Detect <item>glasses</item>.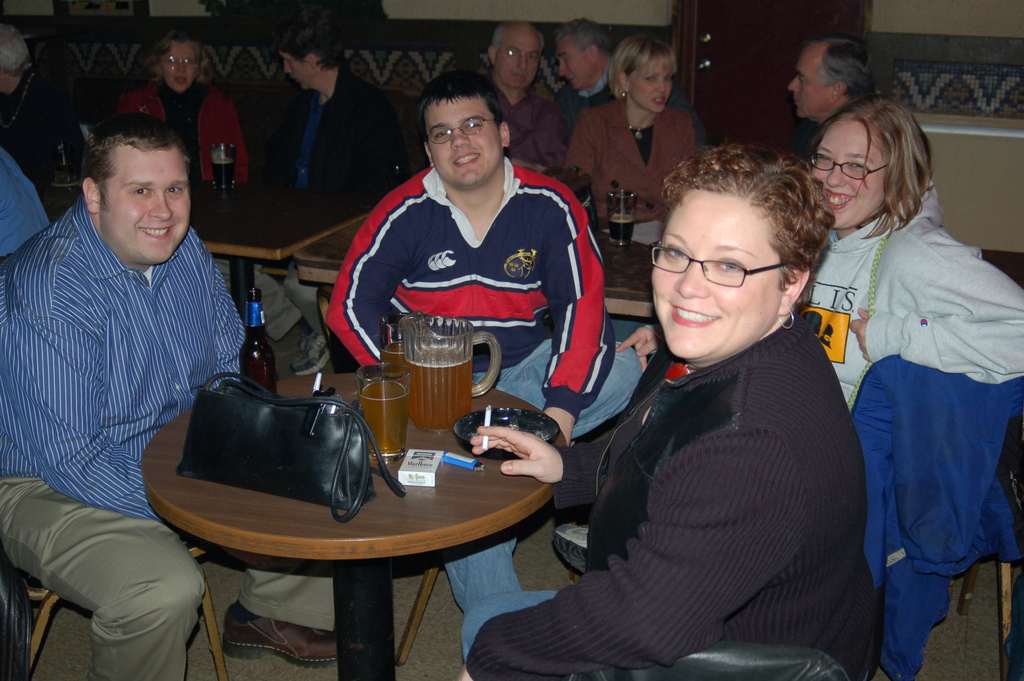
Detected at bbox=[493, 50, 545, 67].
